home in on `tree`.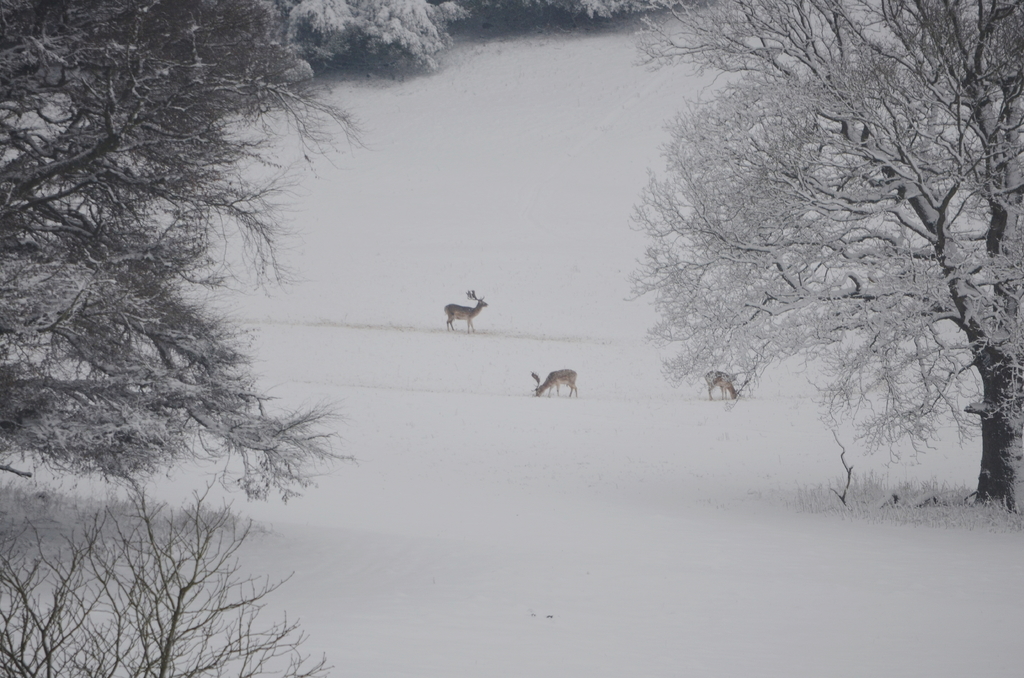
Homed in at bbox(255, 0, 476, 76).
